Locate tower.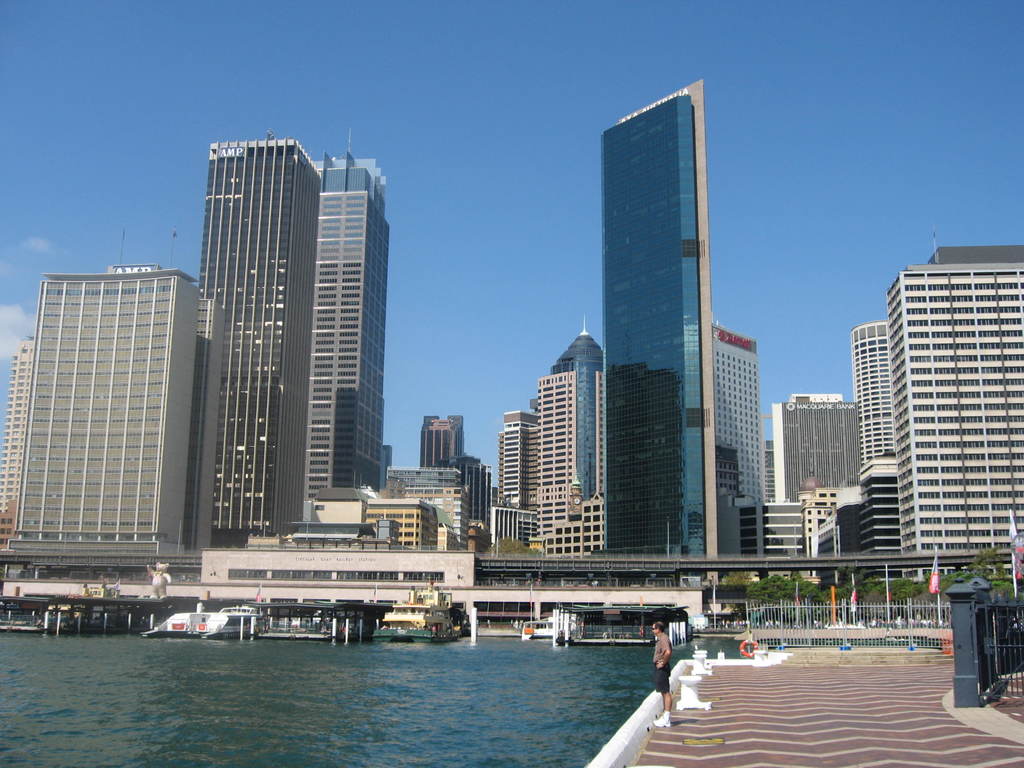
Bounding box: bbox=[313, 116, 386, 501].
